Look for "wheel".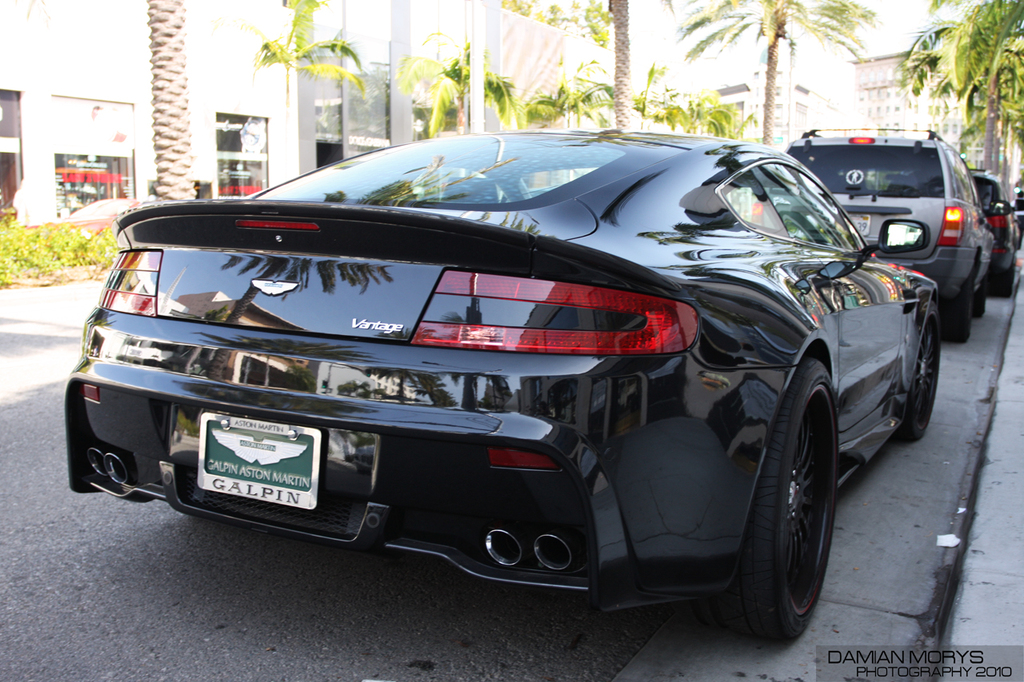
Found: {"x1": 1000, "y1": 257, "x2": 1013, "y2": 298}.
